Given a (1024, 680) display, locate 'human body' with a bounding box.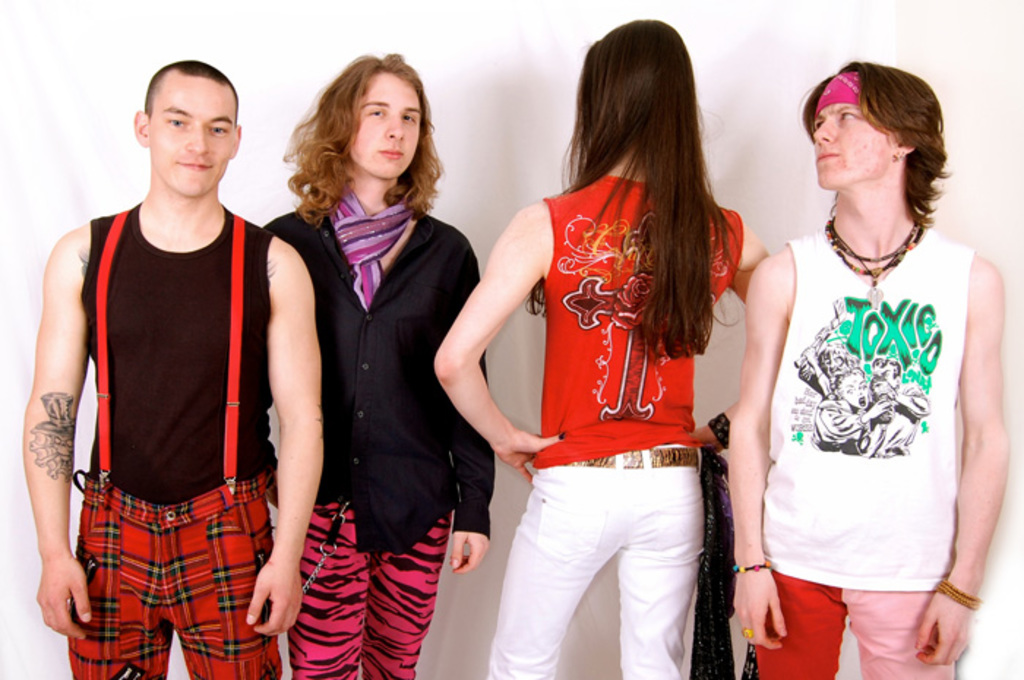
Located: 265:194:496:679.
